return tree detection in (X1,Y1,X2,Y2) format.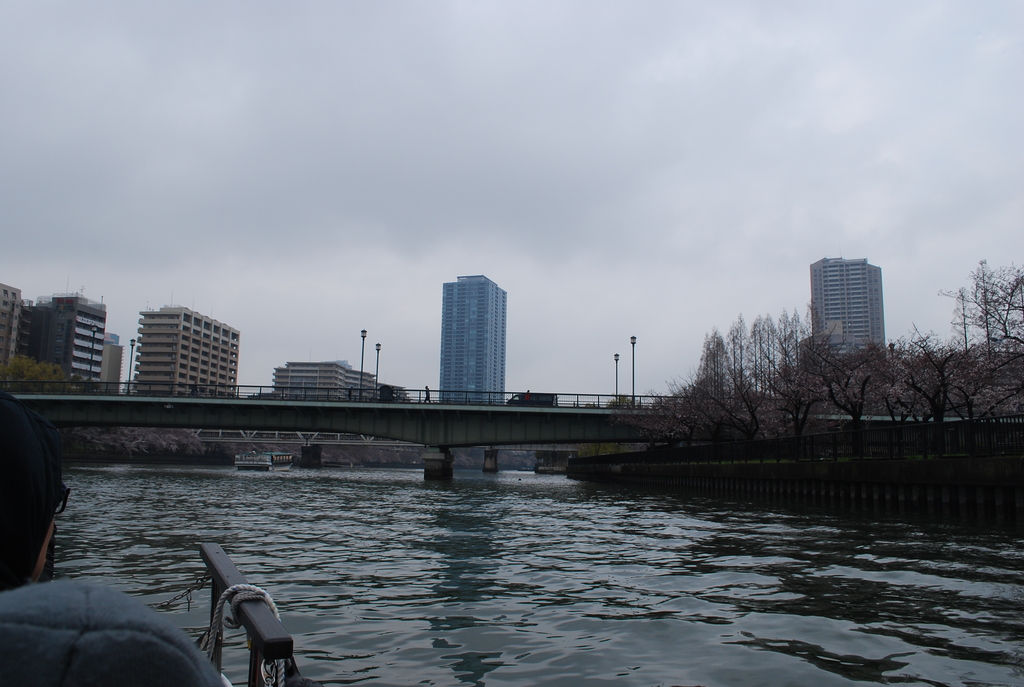
(884,327,963,454).
